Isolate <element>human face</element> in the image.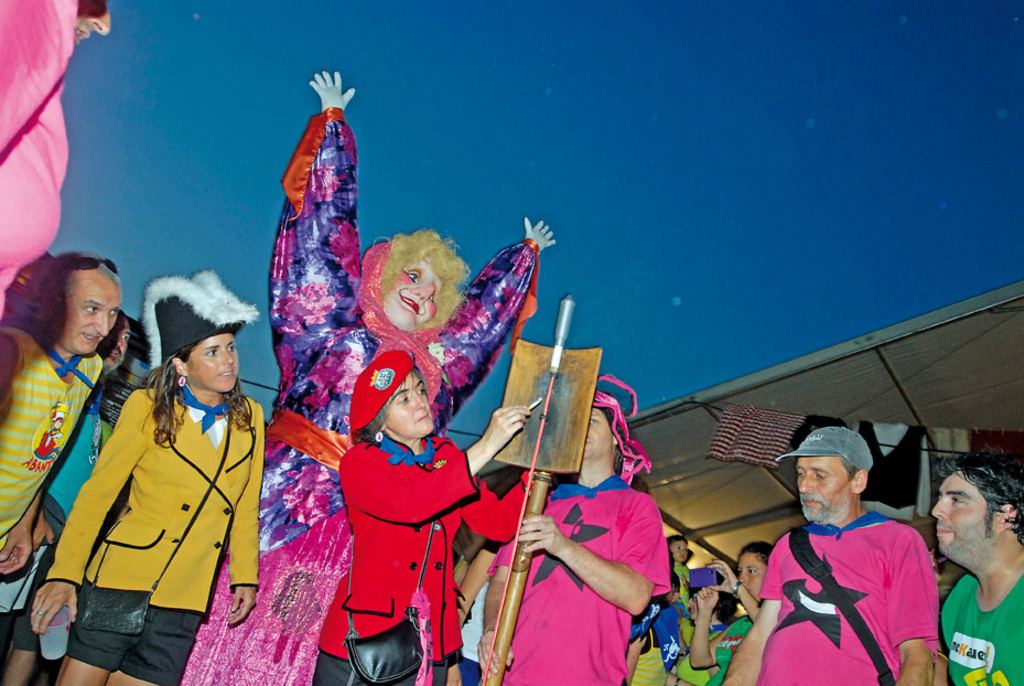
Isolated region: <bbox>668, 540, 690, 559</bbox>.
